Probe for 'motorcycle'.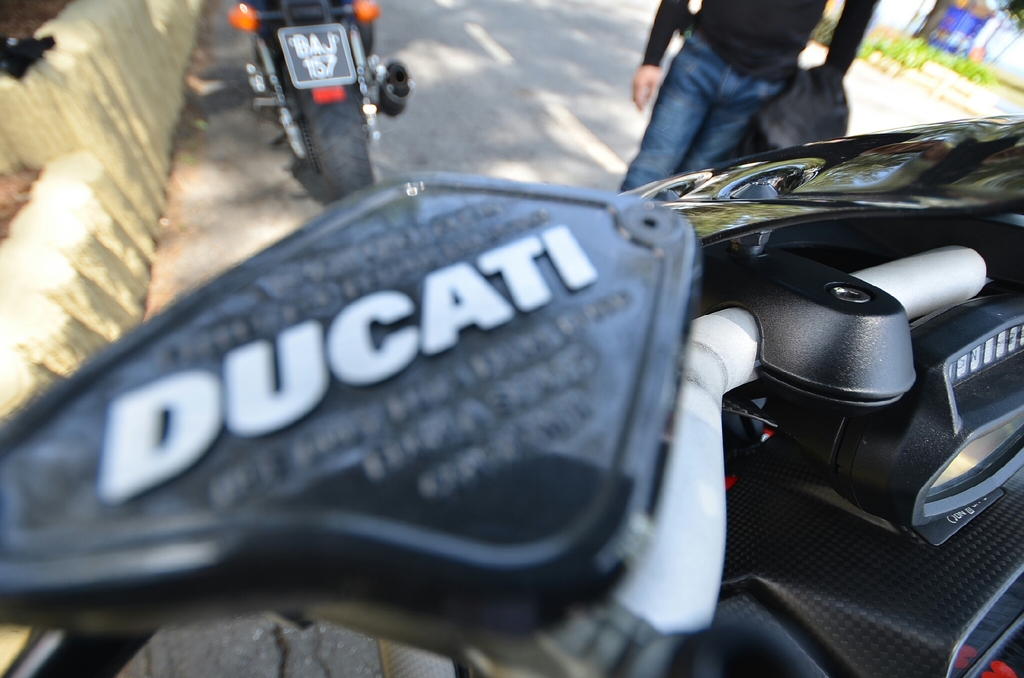
Probe result: box(0, 116, 1023, 677).
